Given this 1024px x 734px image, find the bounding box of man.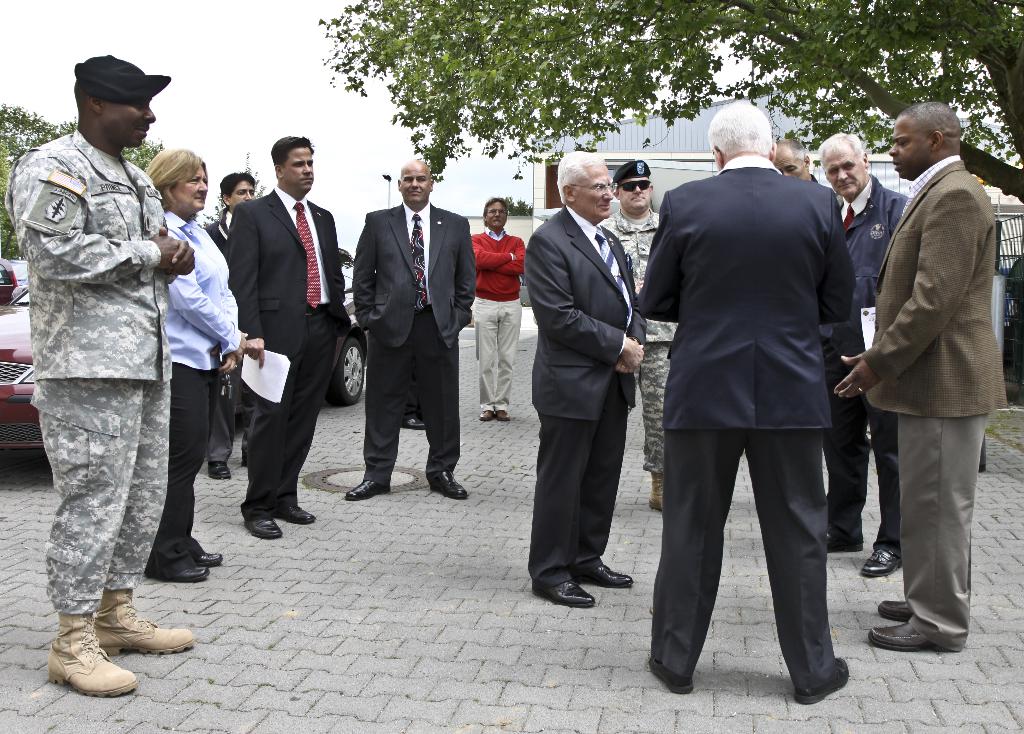
x1=632 y1=99 x2=856 y2=704.
